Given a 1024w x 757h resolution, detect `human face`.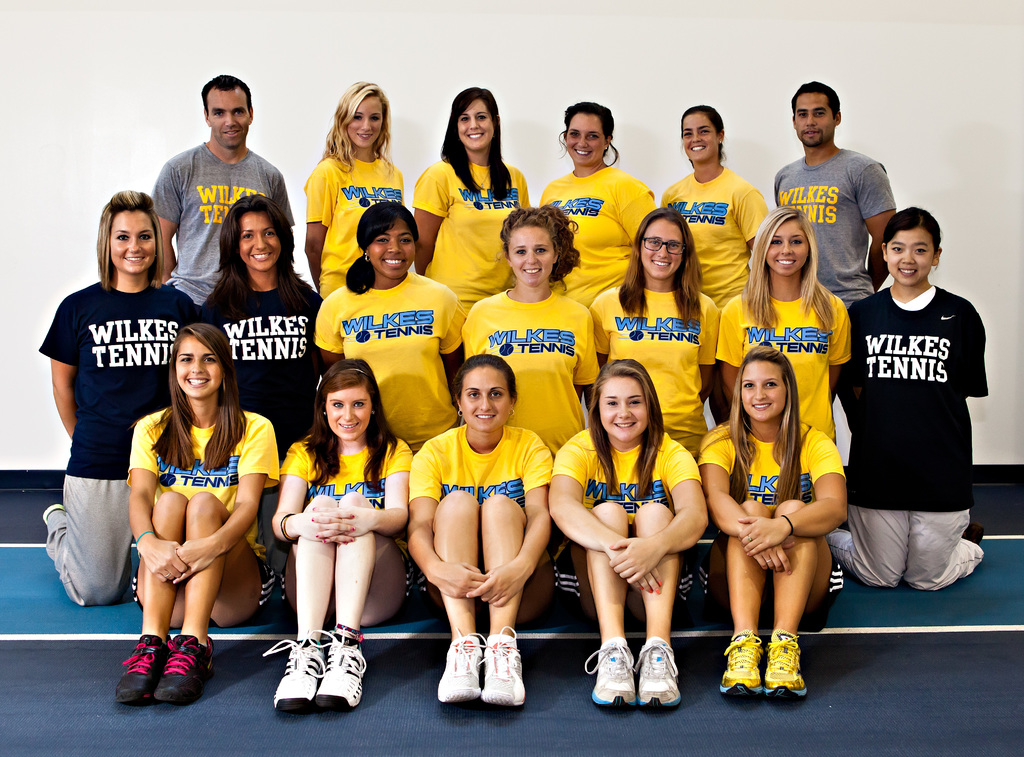
x1=639, y1=216, x2=681, y2=278.
